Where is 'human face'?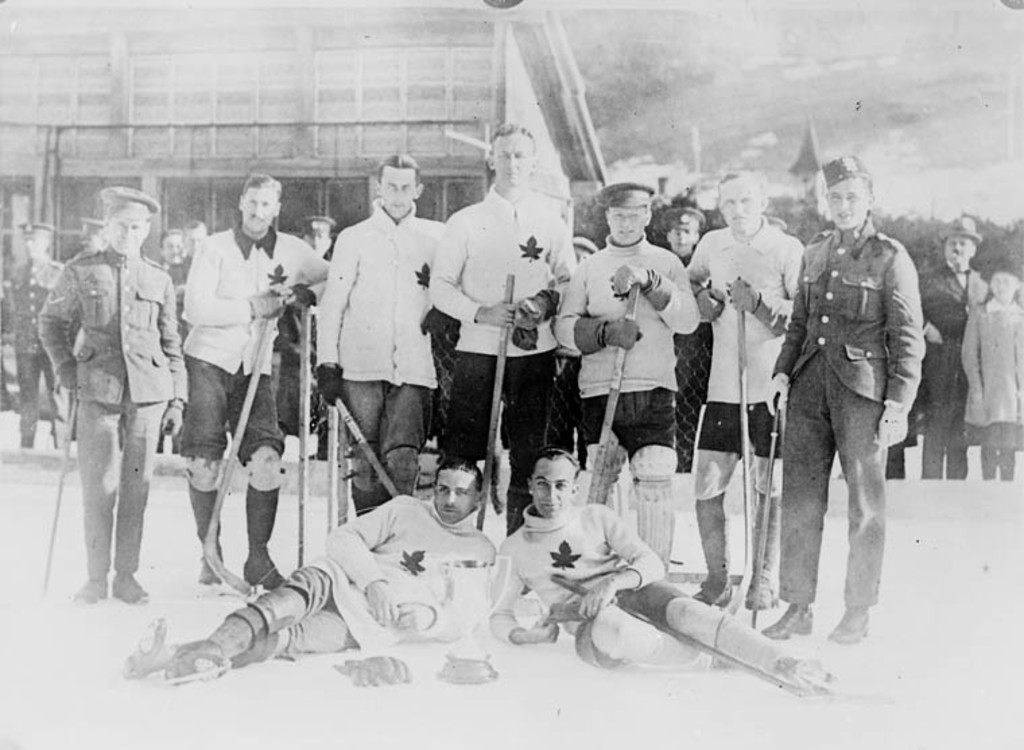
x1=182 y1=229 x2=203 y2=252.
